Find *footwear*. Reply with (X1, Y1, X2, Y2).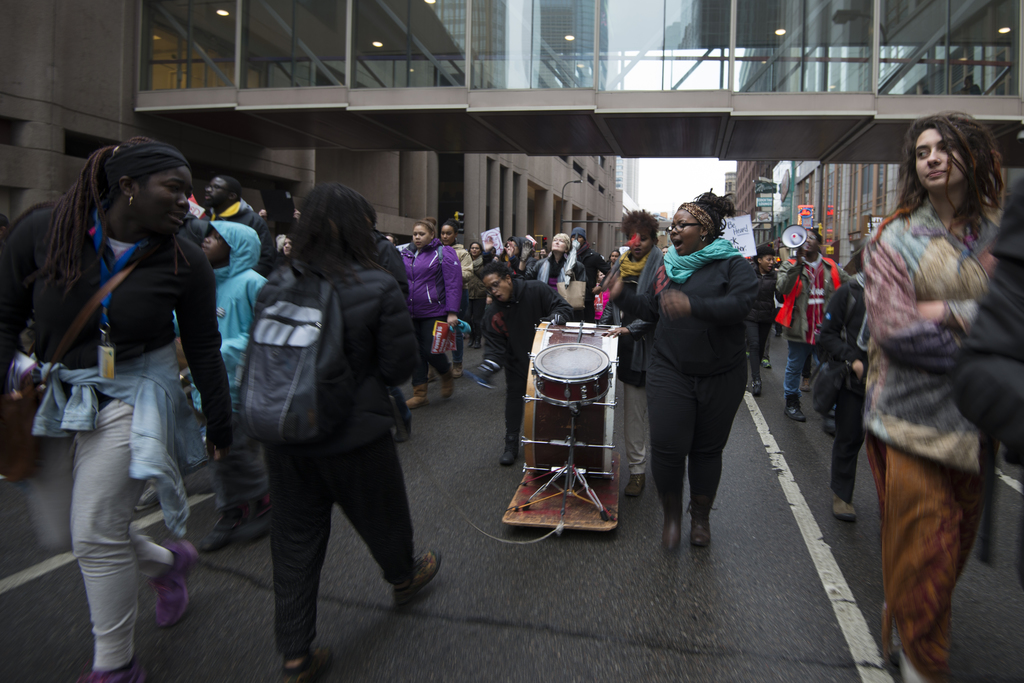
(148, 539, 195, 629).
